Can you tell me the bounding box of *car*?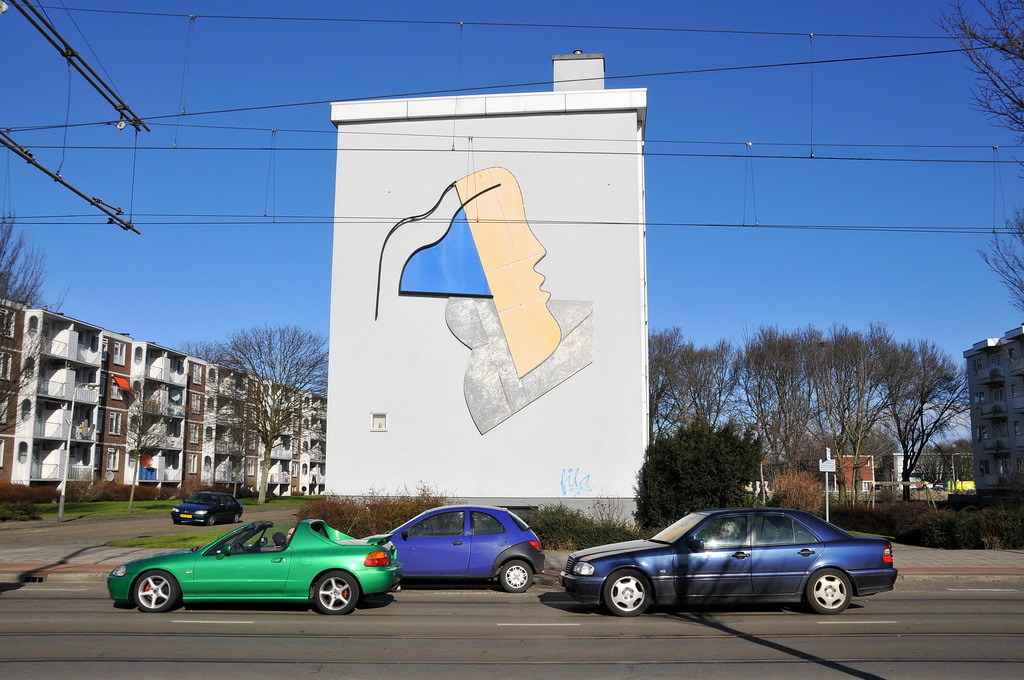
103:517:405:618.
